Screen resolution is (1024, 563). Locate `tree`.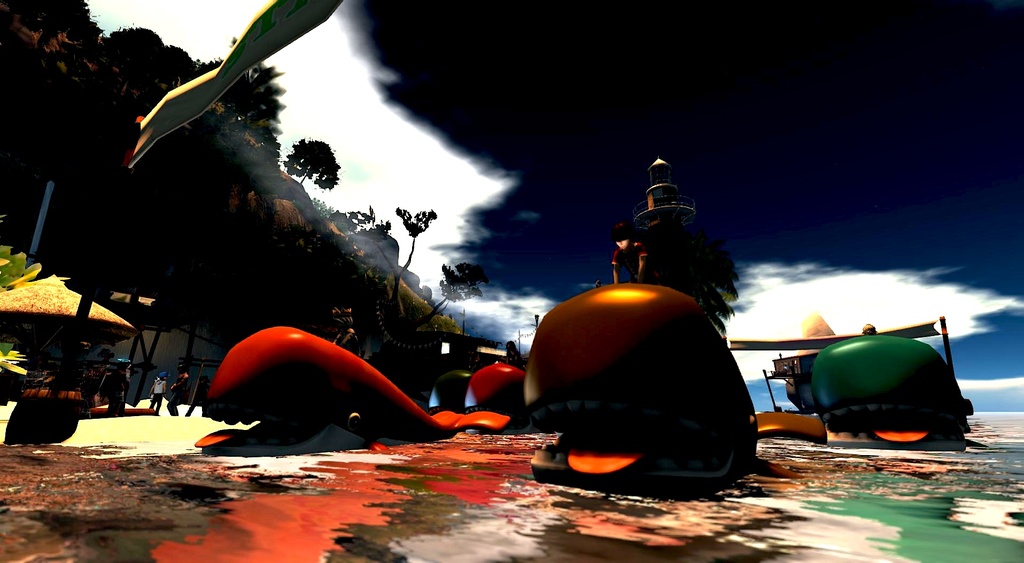
[x1=282, y1=134, x2=343, y2=191].
